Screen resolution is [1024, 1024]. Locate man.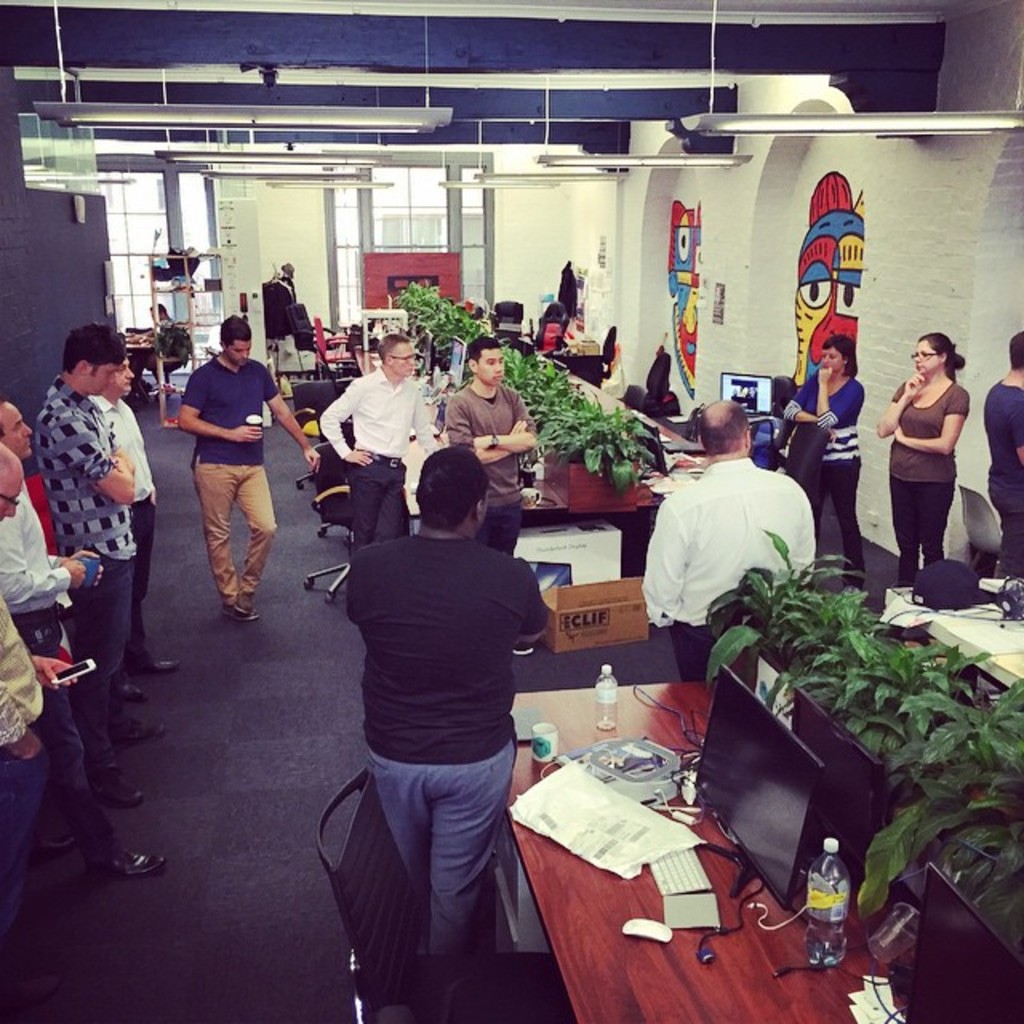
rect(643, 405, 832, 691).
